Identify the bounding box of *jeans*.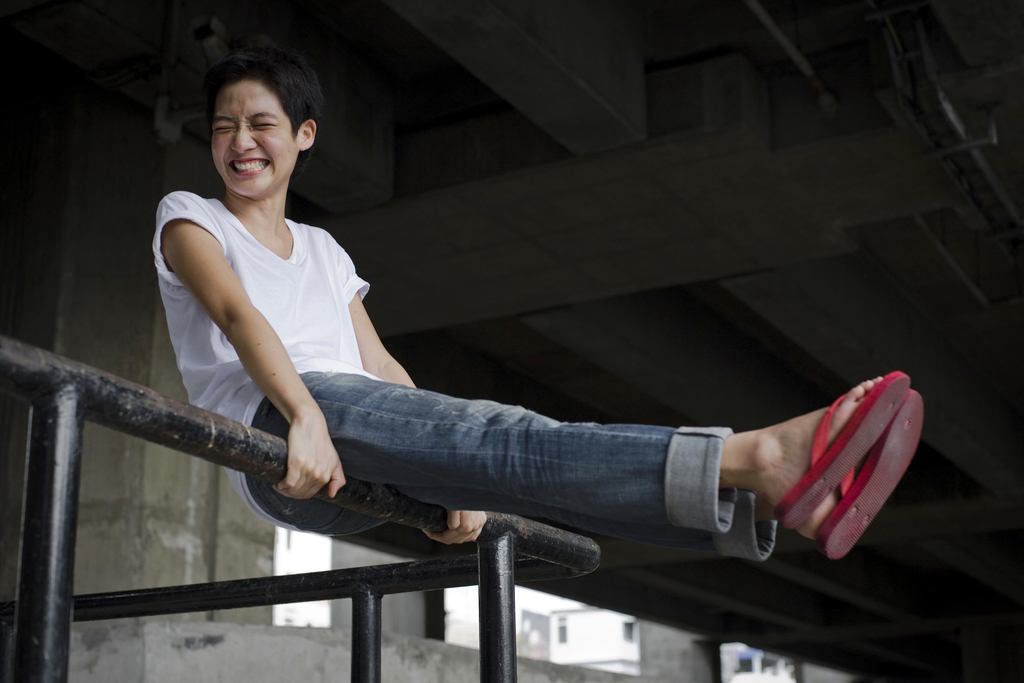
pyautogui.locateOnScreen(246, 367, 776, 563).
